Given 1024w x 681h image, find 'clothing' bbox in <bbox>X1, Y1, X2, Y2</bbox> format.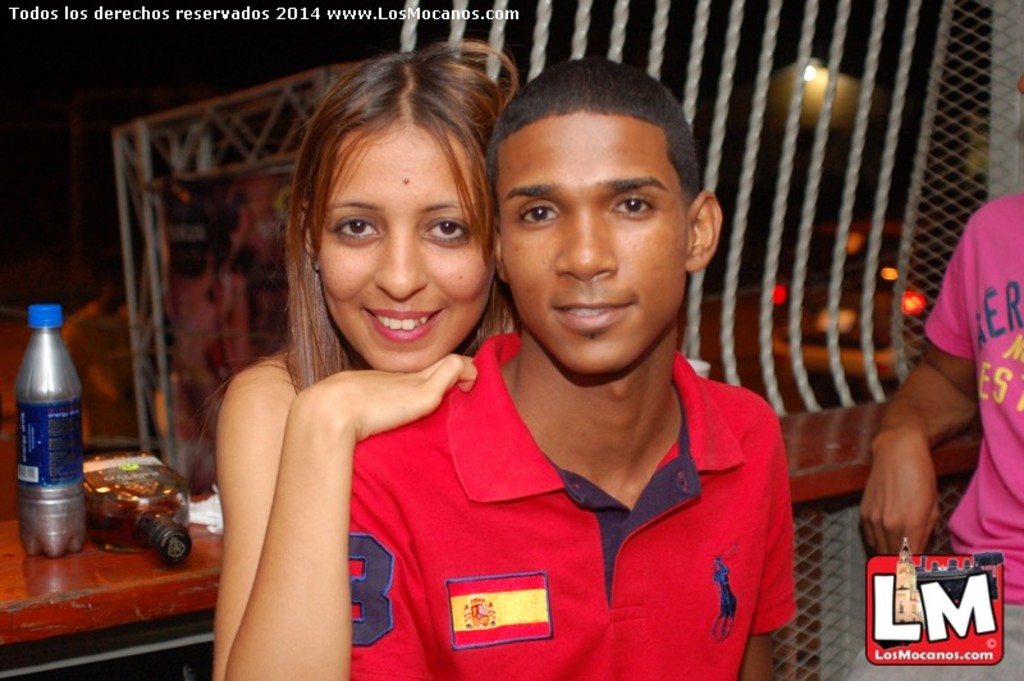
<bbox>332, 337, 808, 663</bbox>.
